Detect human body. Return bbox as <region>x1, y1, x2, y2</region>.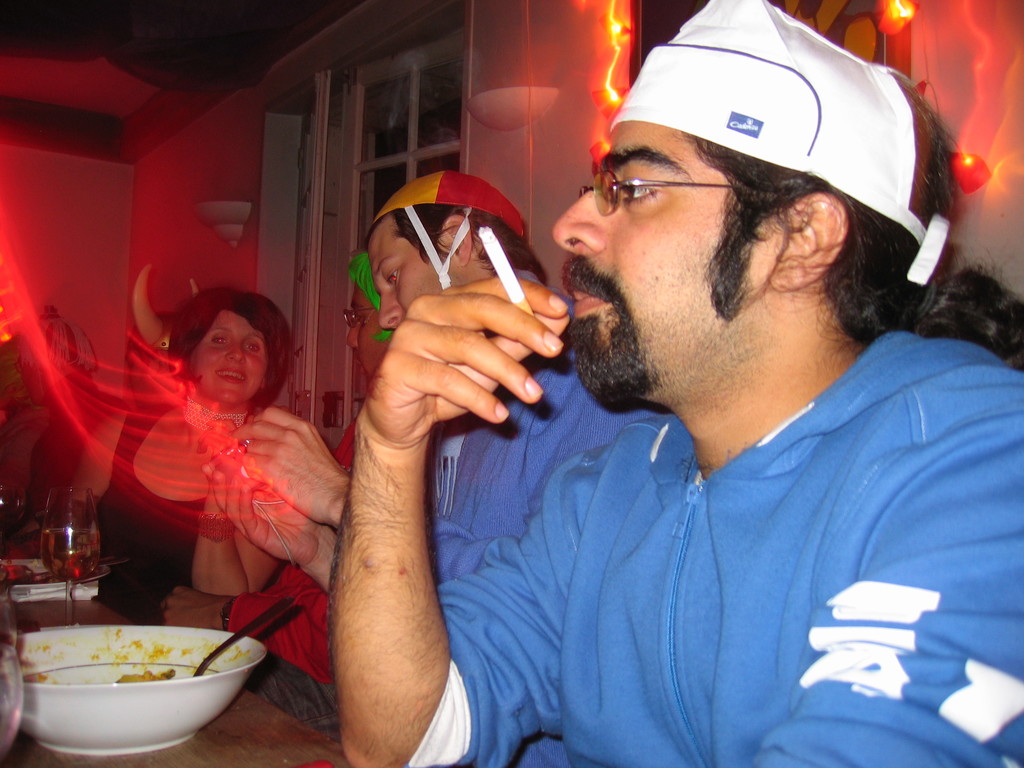
<region>159, 268, 668, 767</region>.
